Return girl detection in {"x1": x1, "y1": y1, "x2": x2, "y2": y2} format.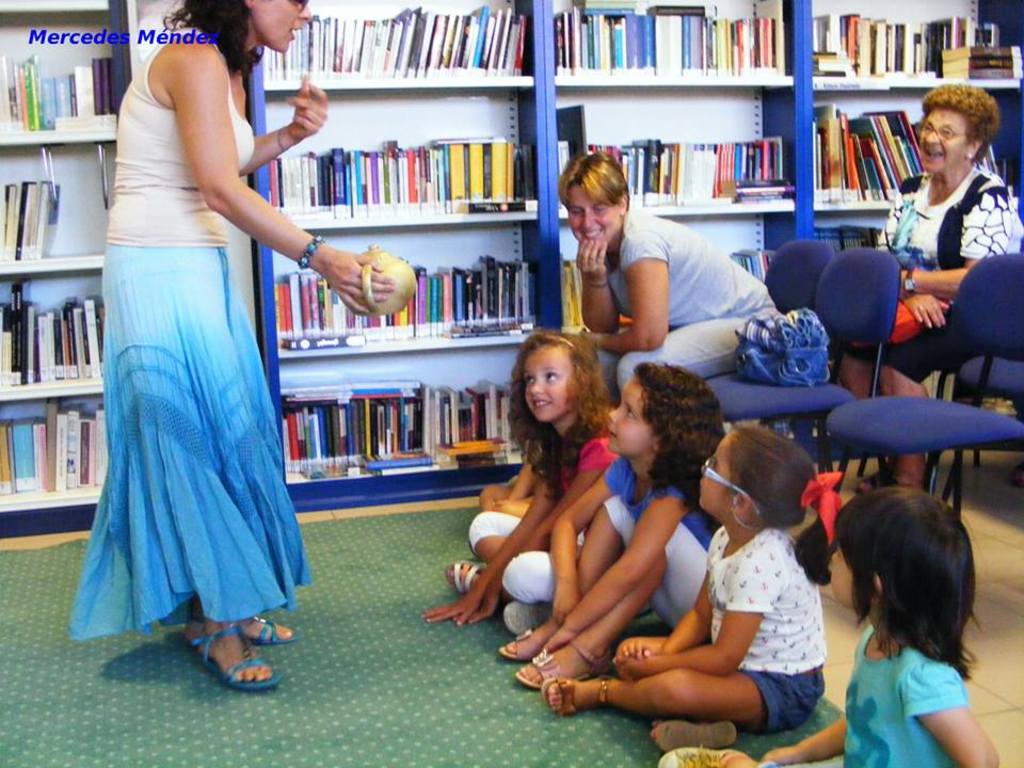
{"x1": 497, "y1": 361, "x2": 721, "y2": 693}.
